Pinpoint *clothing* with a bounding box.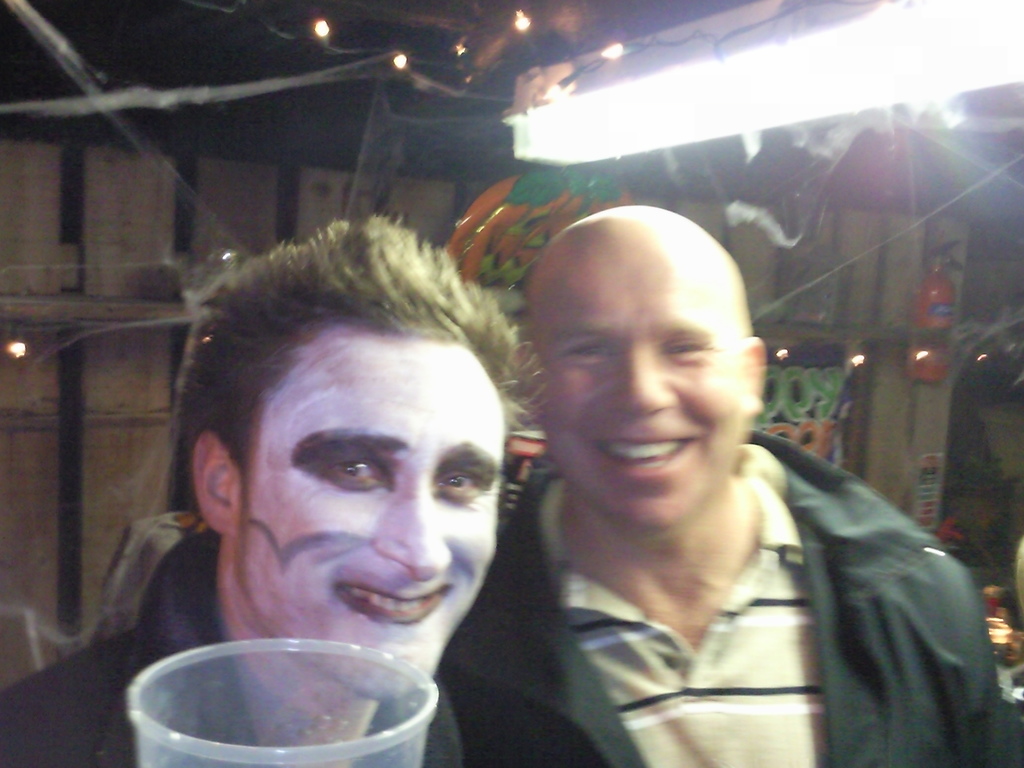
BBox(1, 526, 613, 767).
